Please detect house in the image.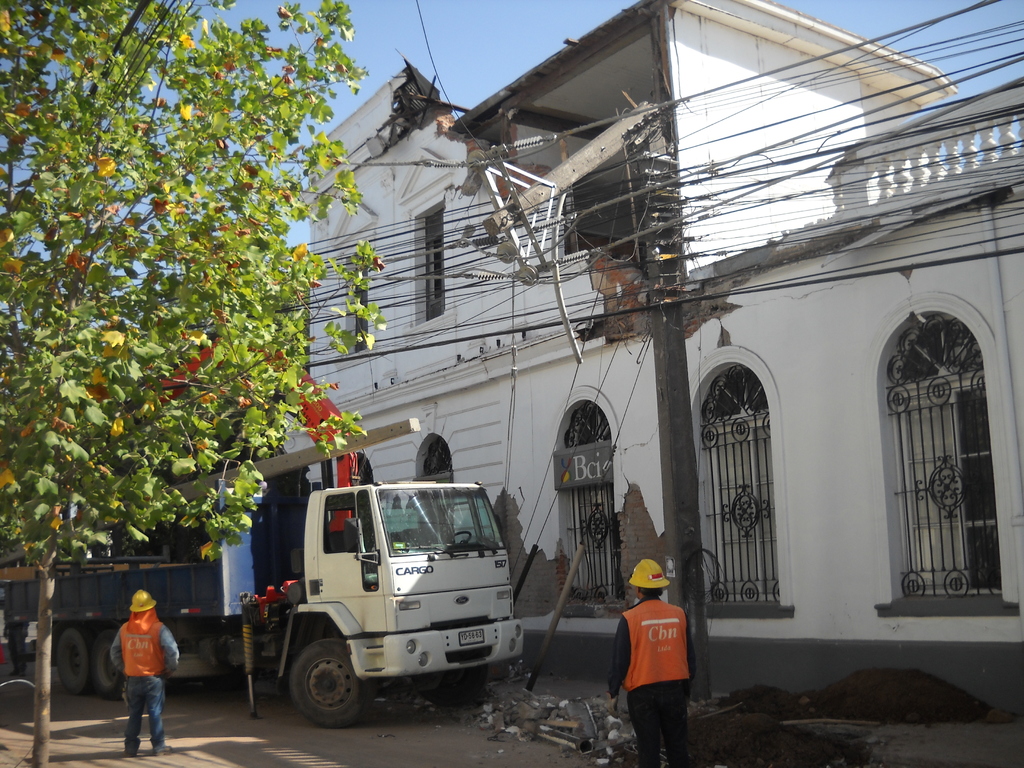
BBox(279, 0, 1023, 704).
